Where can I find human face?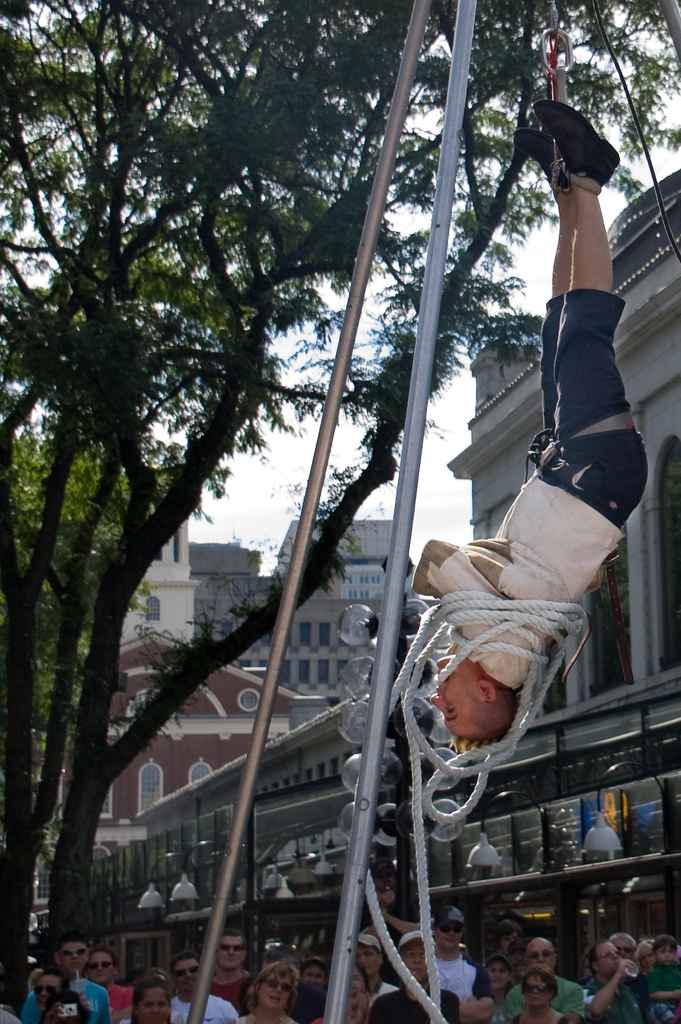
You can find it at left=658, top=942, right=674, bottom=961.
